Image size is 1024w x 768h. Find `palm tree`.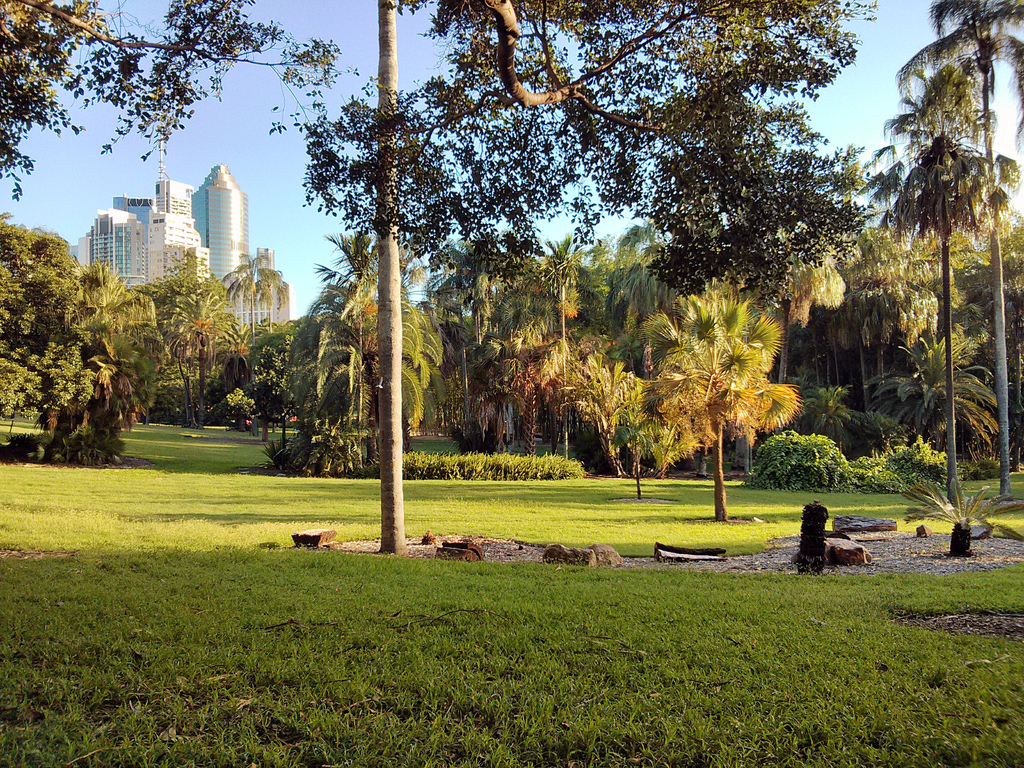
[637,274,762,483].
